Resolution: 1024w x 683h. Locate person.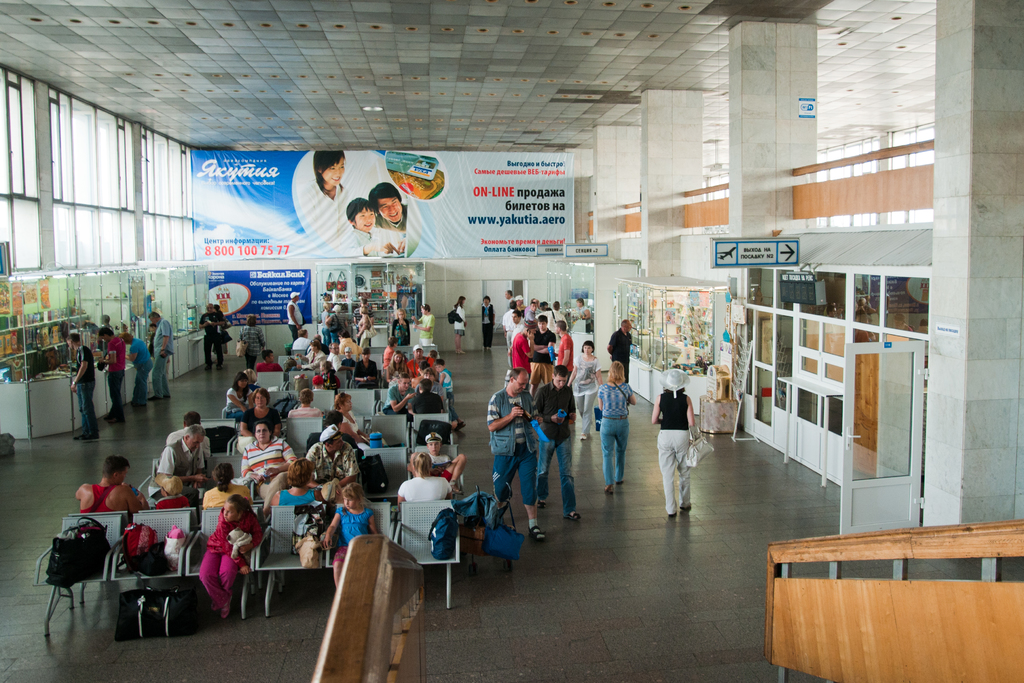
[left=454, top=295, right=467, bottom=352].
